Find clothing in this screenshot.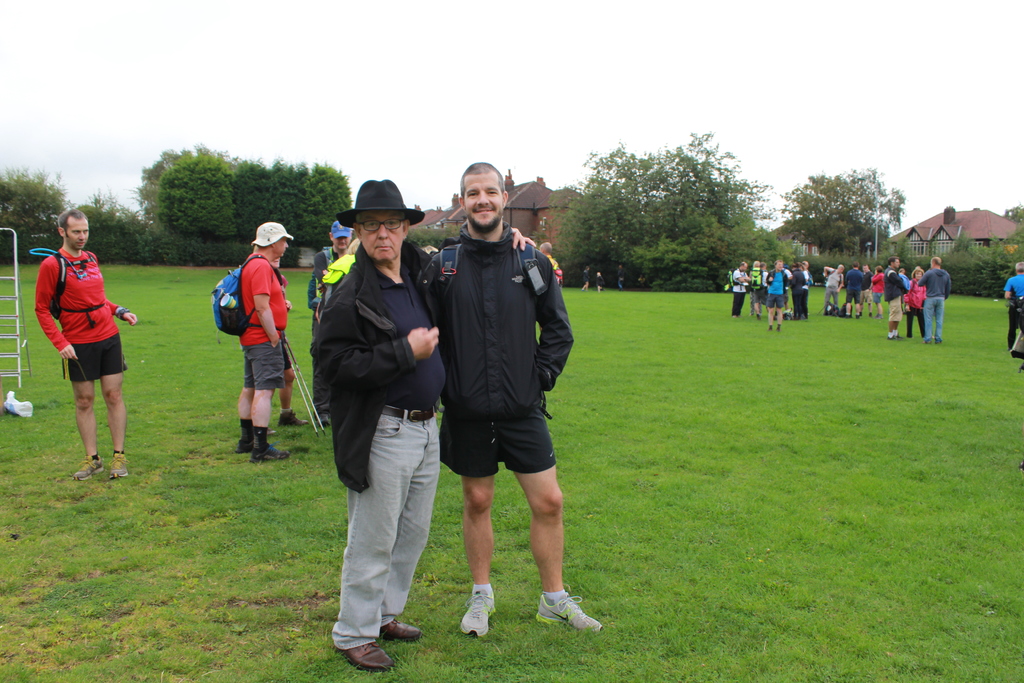
The bounding box for clothing is region(312, 247, 347, 306).
